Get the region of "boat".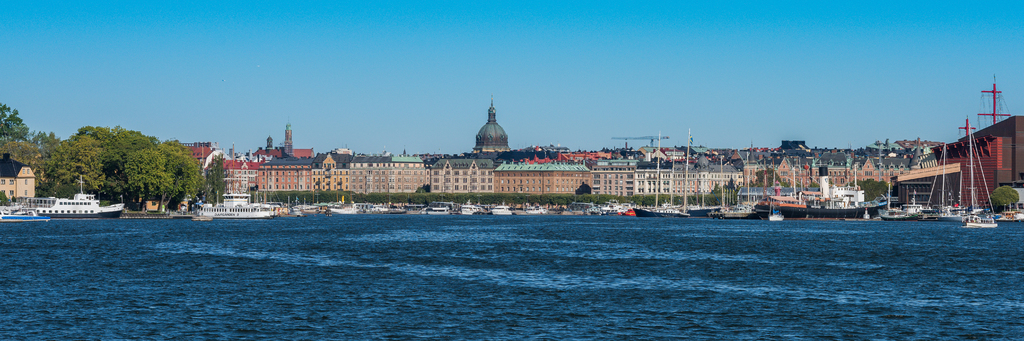
x1=872, y1=203, x2=899, y2=216.
